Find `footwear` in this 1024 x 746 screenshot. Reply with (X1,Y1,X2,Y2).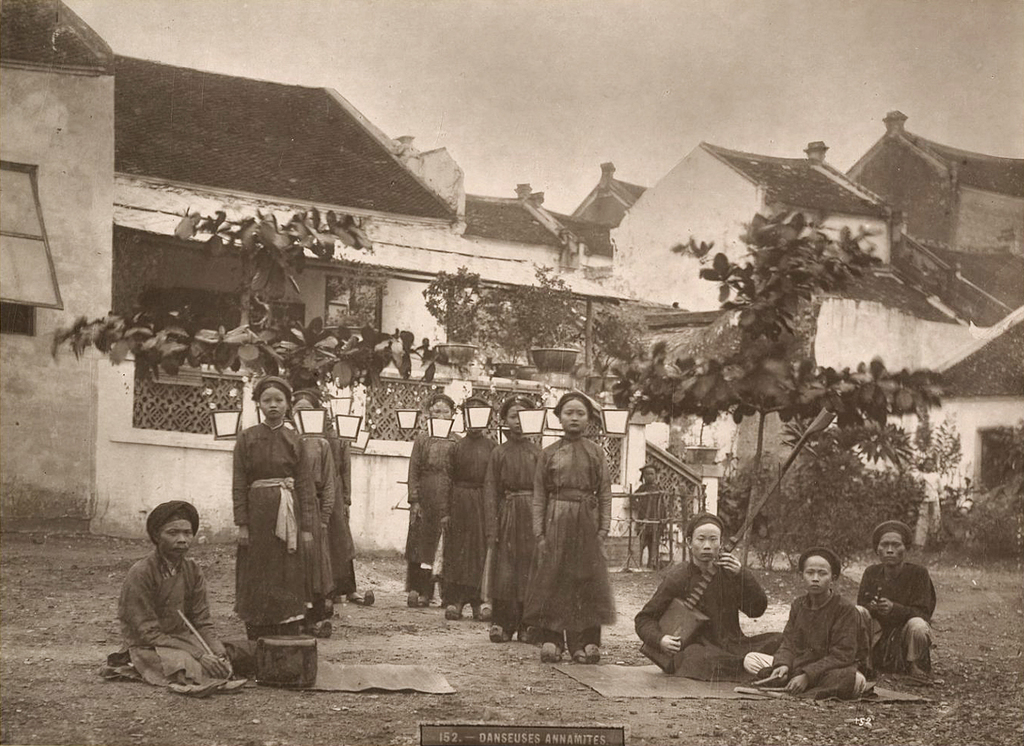
(487,626,515,643).
